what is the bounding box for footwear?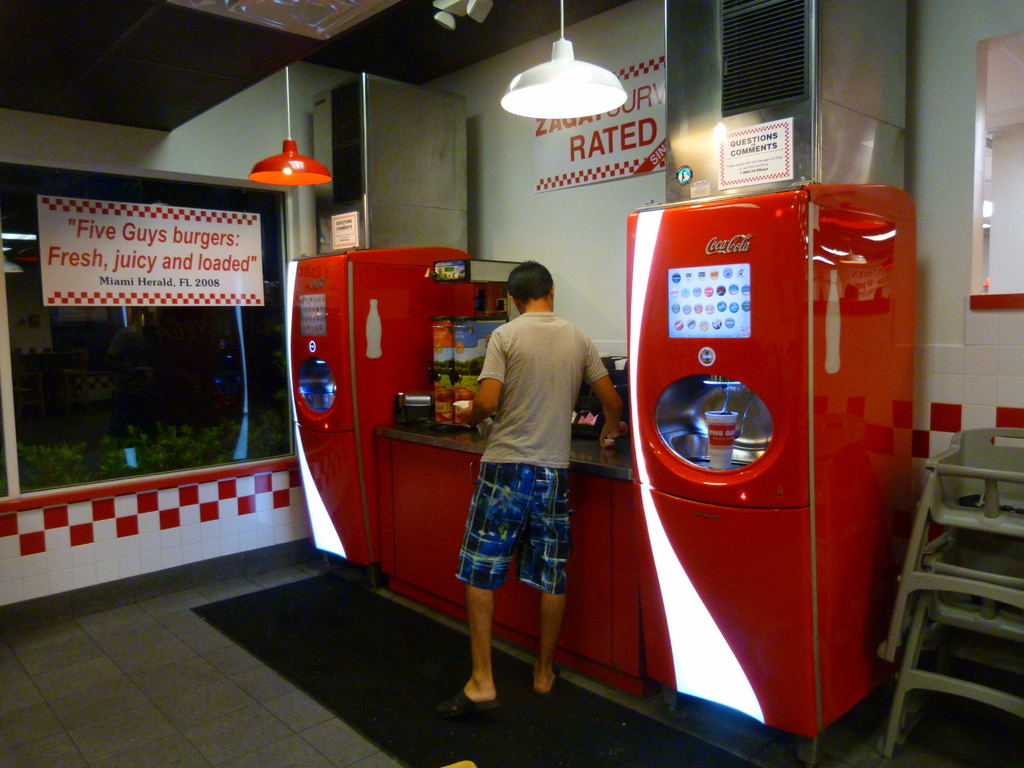
[531,659,563,701].
